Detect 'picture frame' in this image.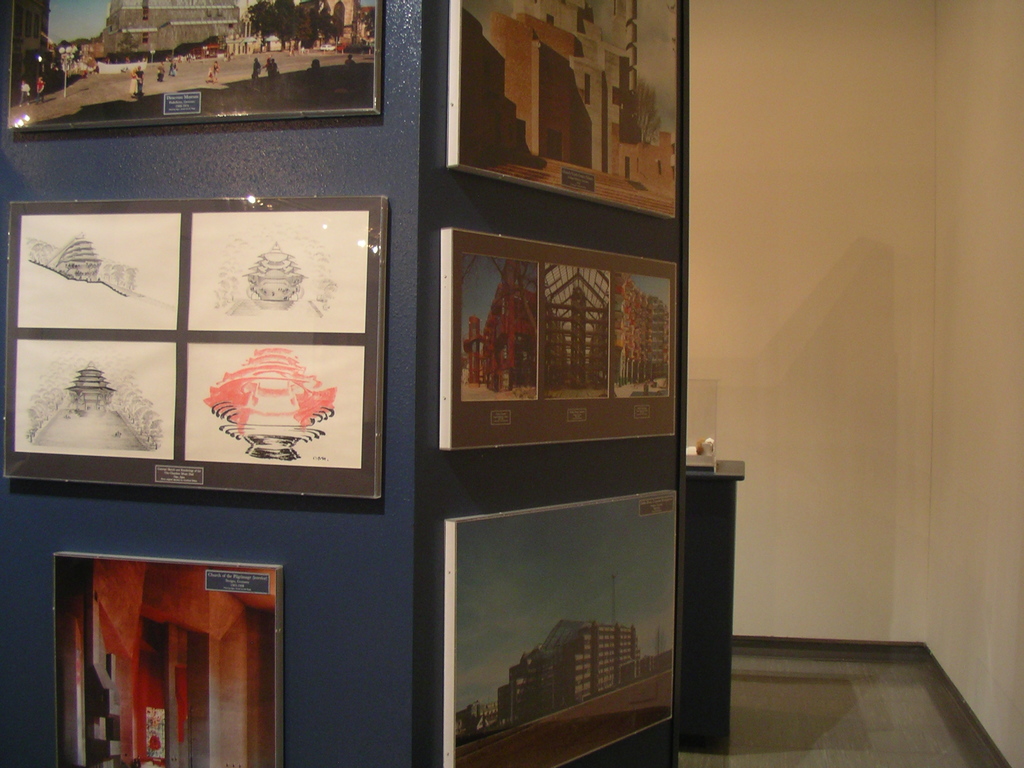
Detection: 445,491,674,767.
